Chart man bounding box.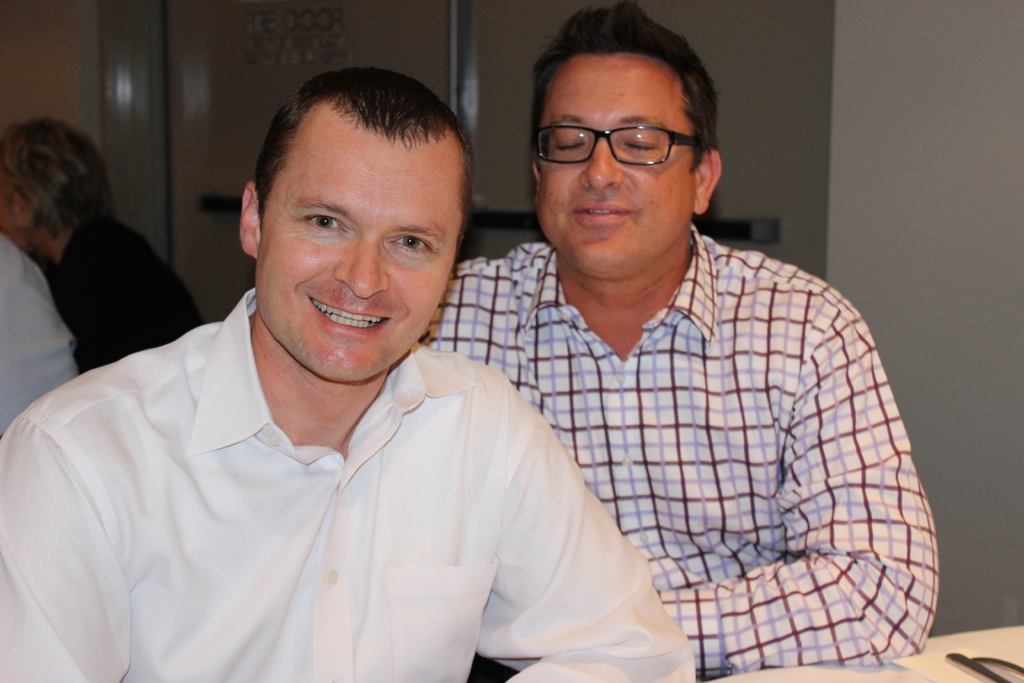
Charted: (0, 69, 698, 682).
